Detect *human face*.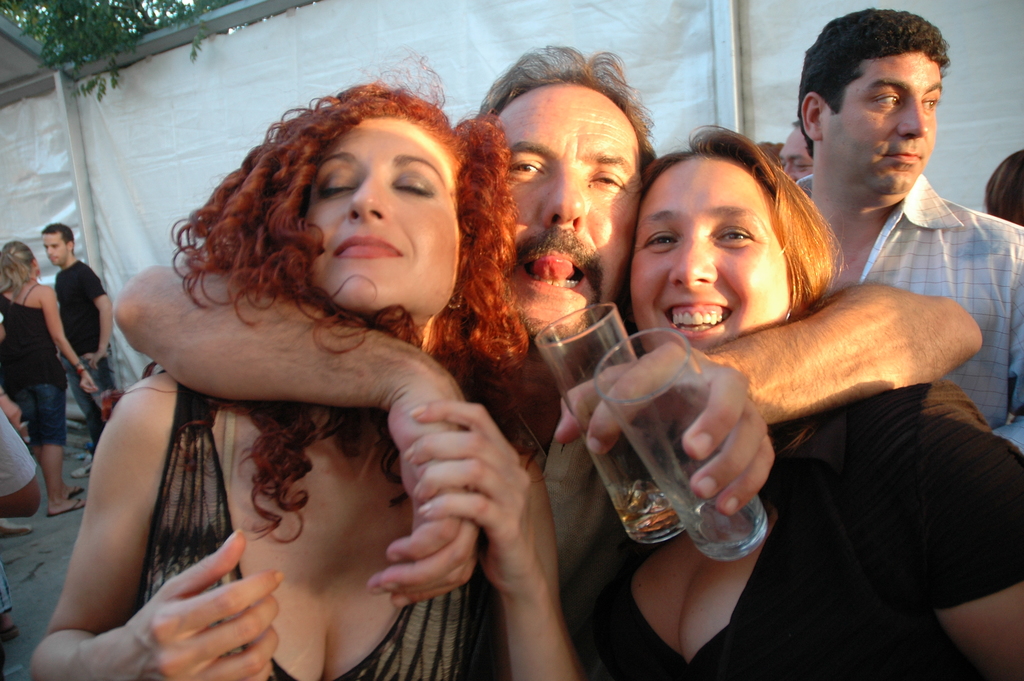
Detected at 781,126,817,180.
